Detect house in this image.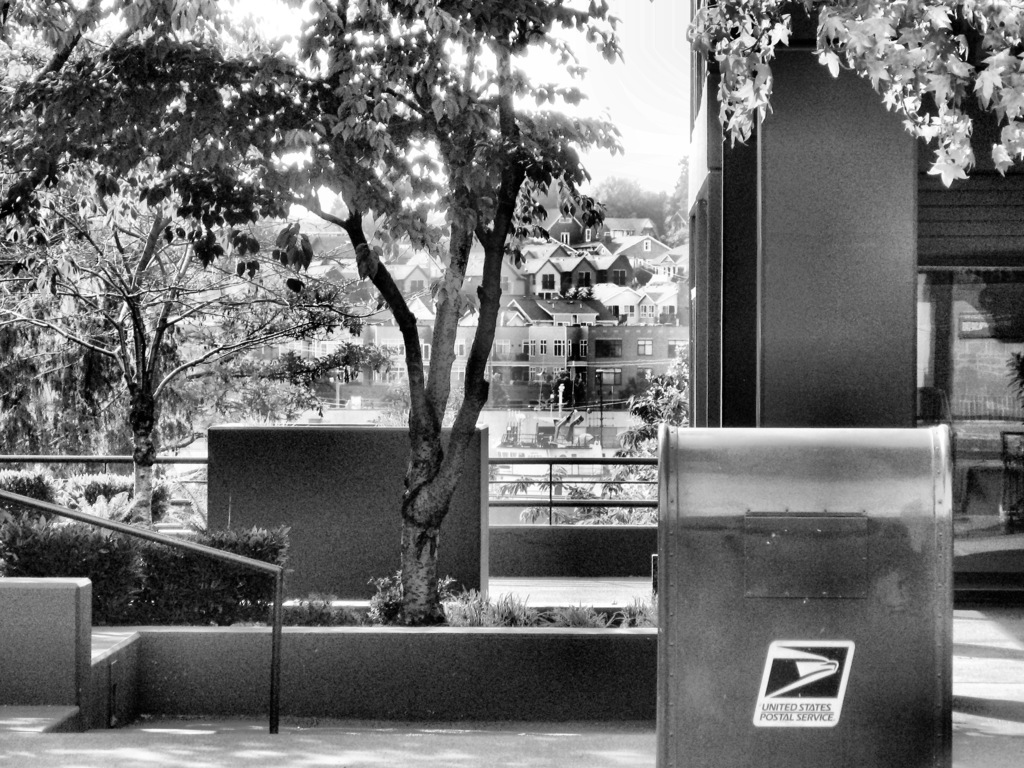
Detection: select_region(370, 286, 444, 396).
